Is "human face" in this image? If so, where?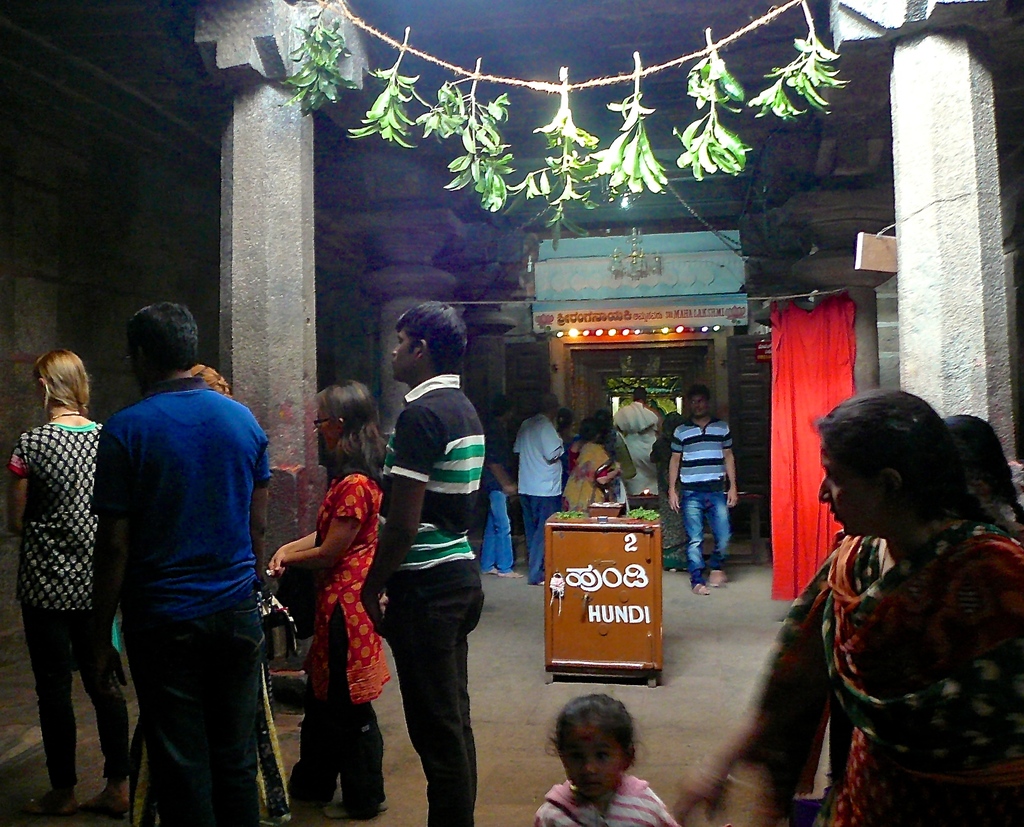
Yes, at x1=557 y1=726 x2=624 y2=799.
